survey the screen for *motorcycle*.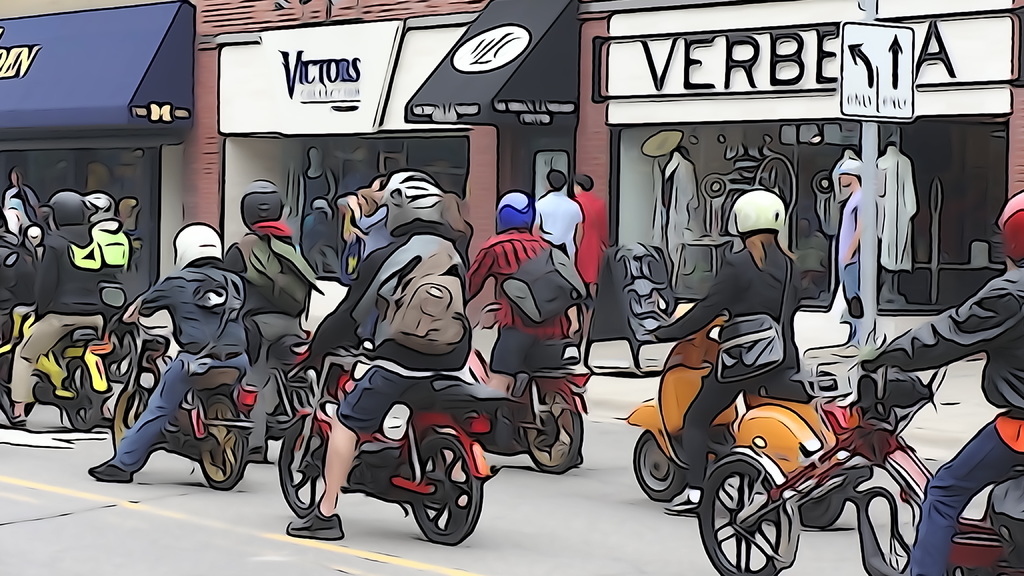
Survey found: <bbox>278, 347, 508, 548</bbox>.
